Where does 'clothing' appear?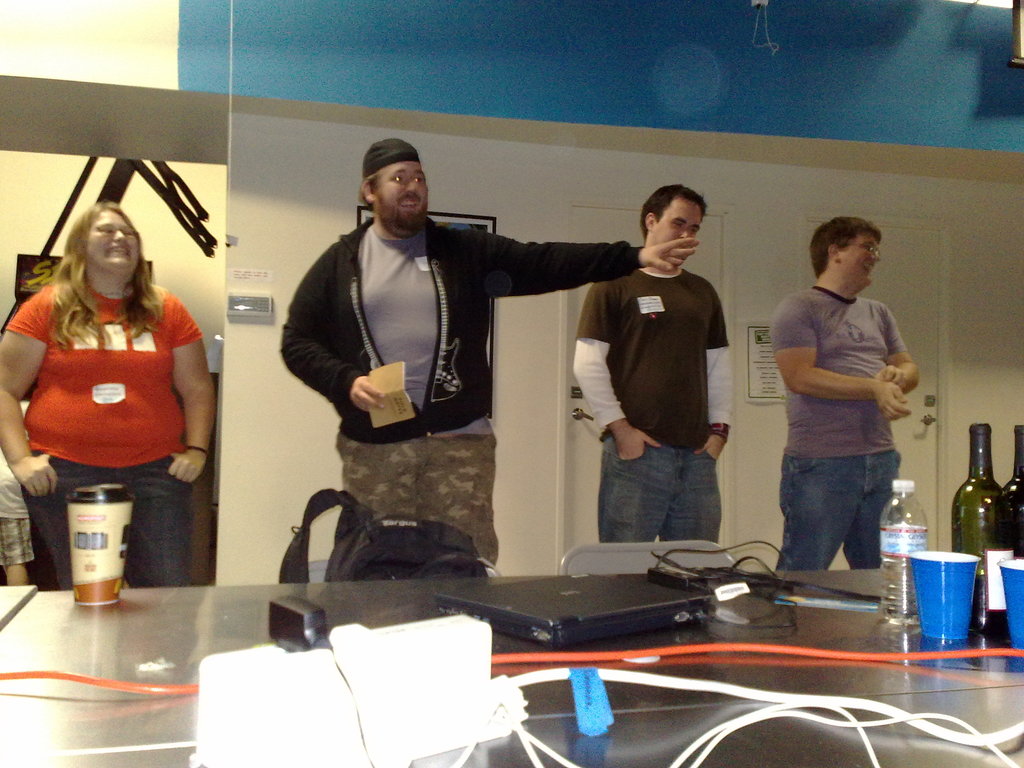
Appears at Rect(576, 231, 758, 580).
